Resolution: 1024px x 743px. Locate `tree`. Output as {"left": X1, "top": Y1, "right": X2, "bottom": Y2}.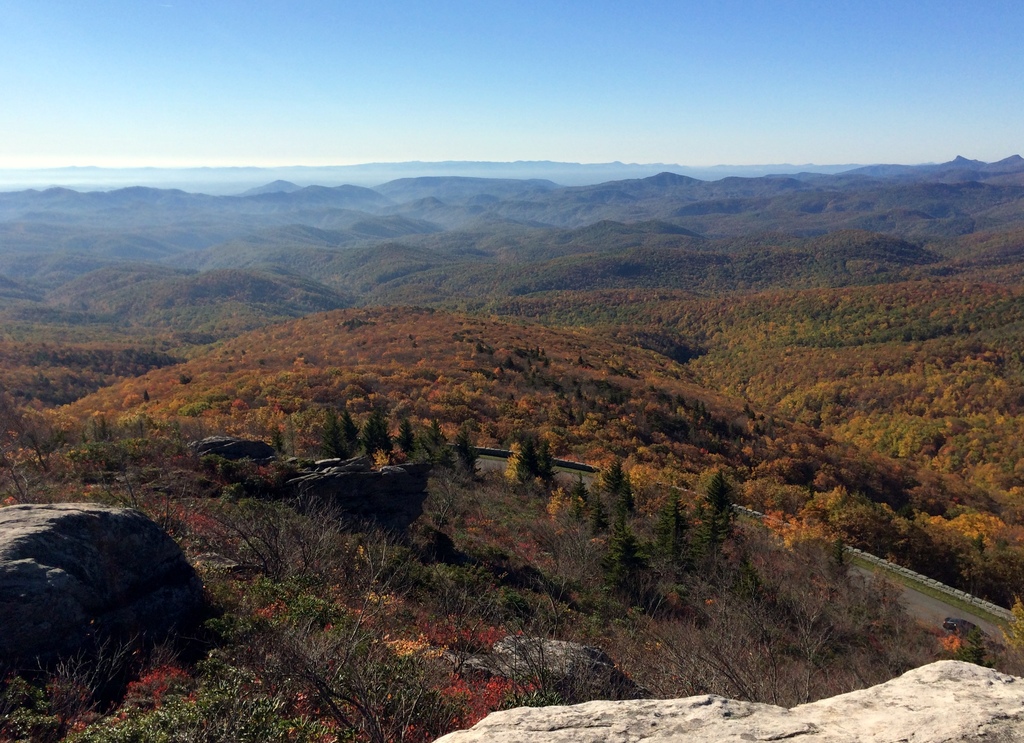
{"left": 341, "top": 410, "right": 364, "bottom": 464}.
